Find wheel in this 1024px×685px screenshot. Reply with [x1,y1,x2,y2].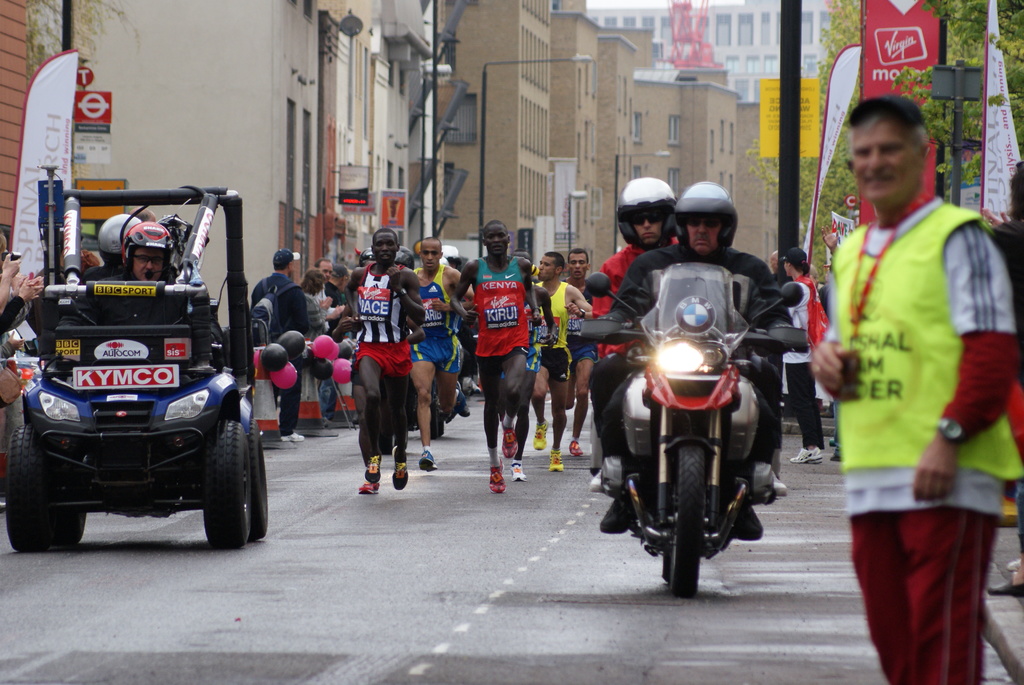
[663,440,708,599].
